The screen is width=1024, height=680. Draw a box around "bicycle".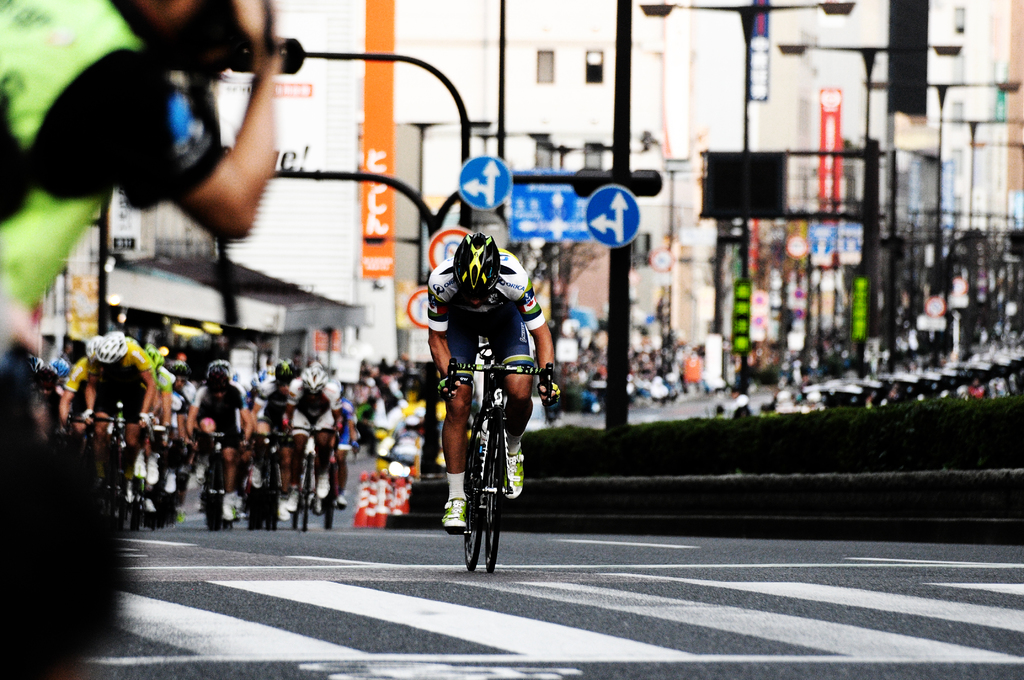
434, 356, 557, 564.
